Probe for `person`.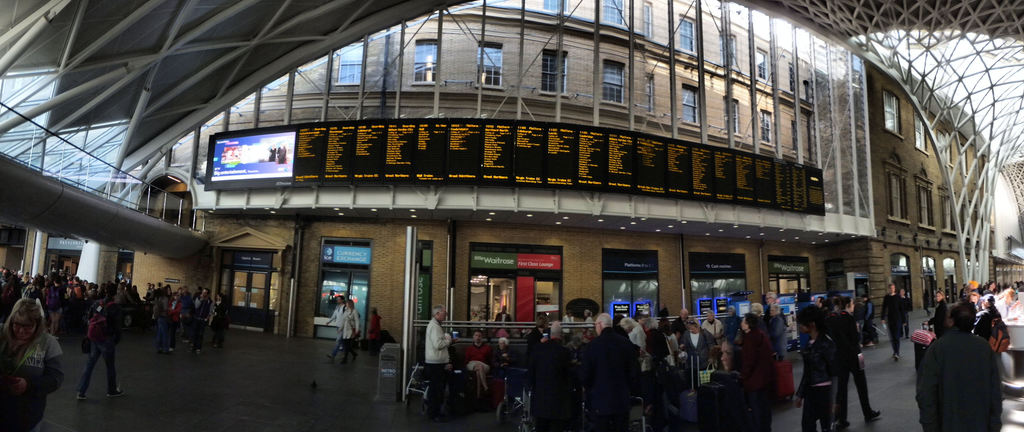
Probe result: {"left": 976, "top": 290, "right": 1006, "bottom": 357}.
